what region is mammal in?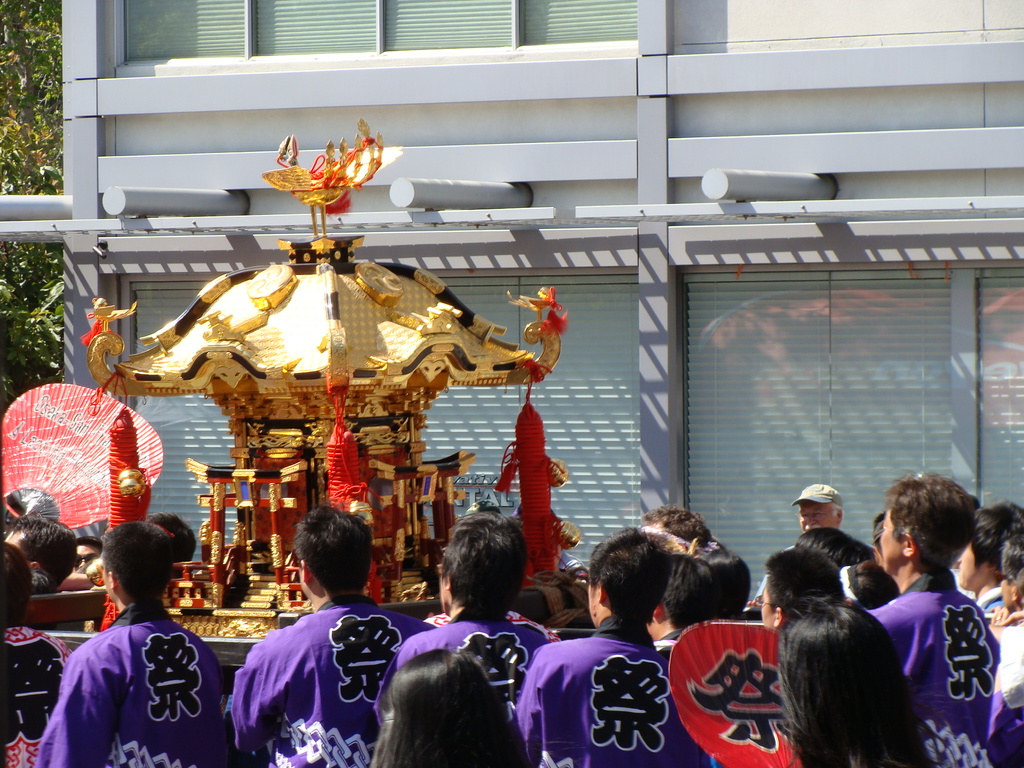
bbox=(368, 648, 524, 767).
